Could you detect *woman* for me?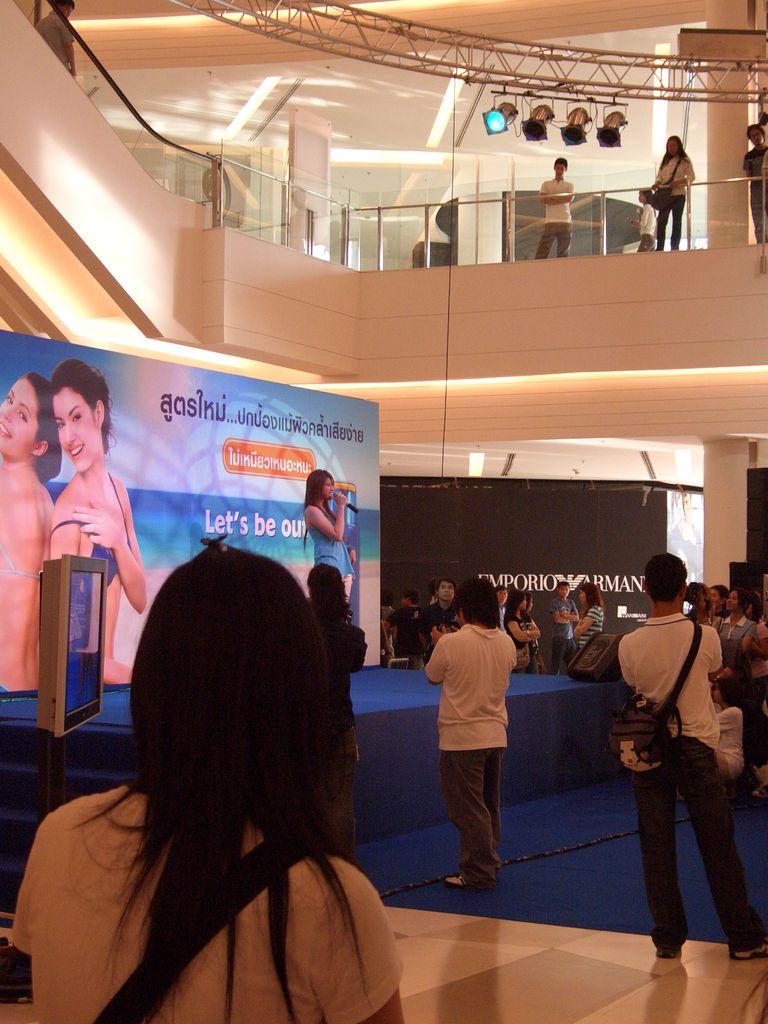
Detection result: select_region(303, 469, 358, 626).
